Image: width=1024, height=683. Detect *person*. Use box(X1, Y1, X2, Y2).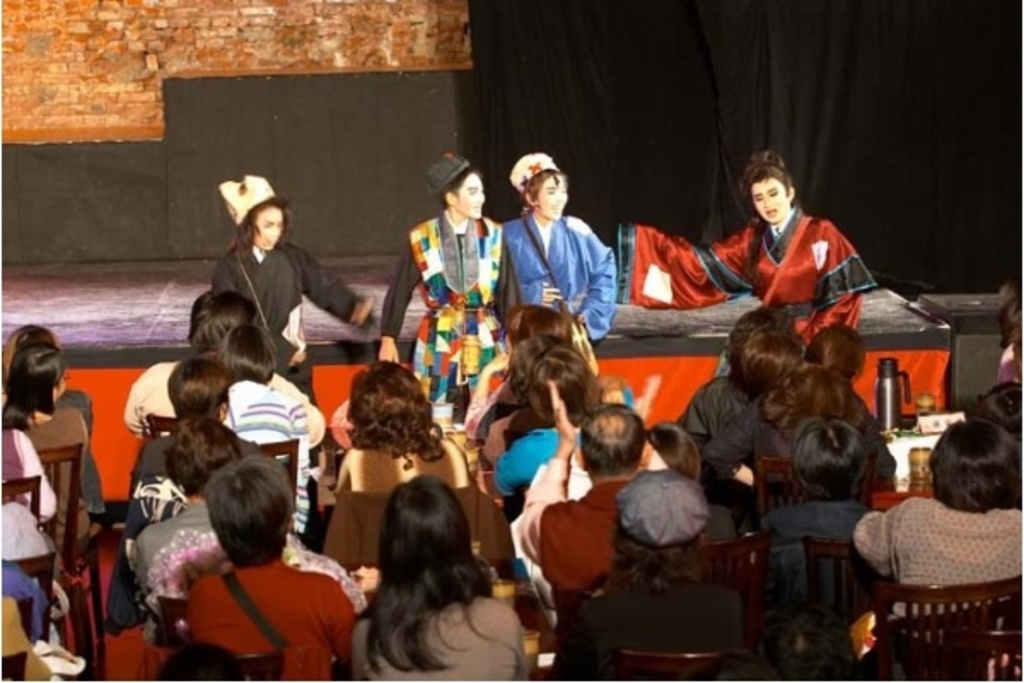
box(381, 145, 510, 425).
